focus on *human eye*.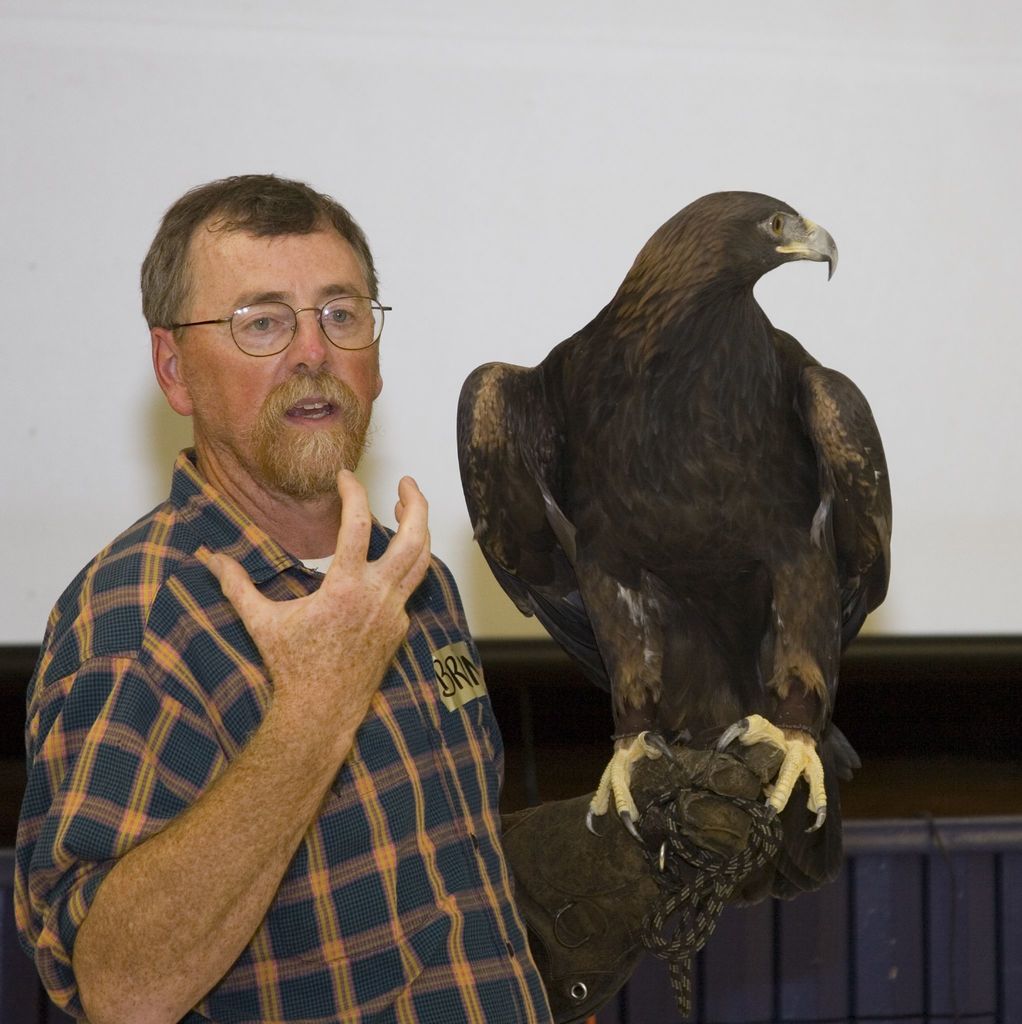
Focused at region(319, 301, 364, 331).
